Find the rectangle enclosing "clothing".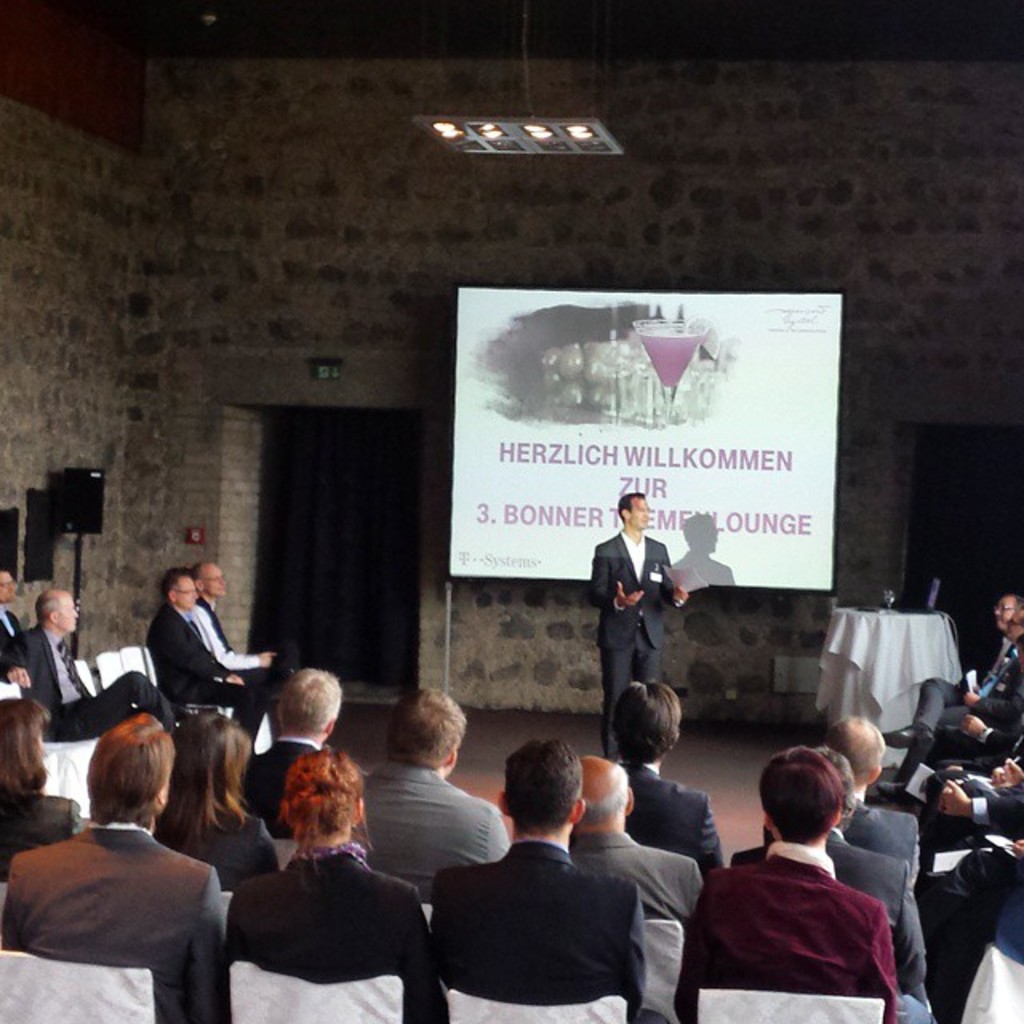
crop(434, 842, 650, 1022).
